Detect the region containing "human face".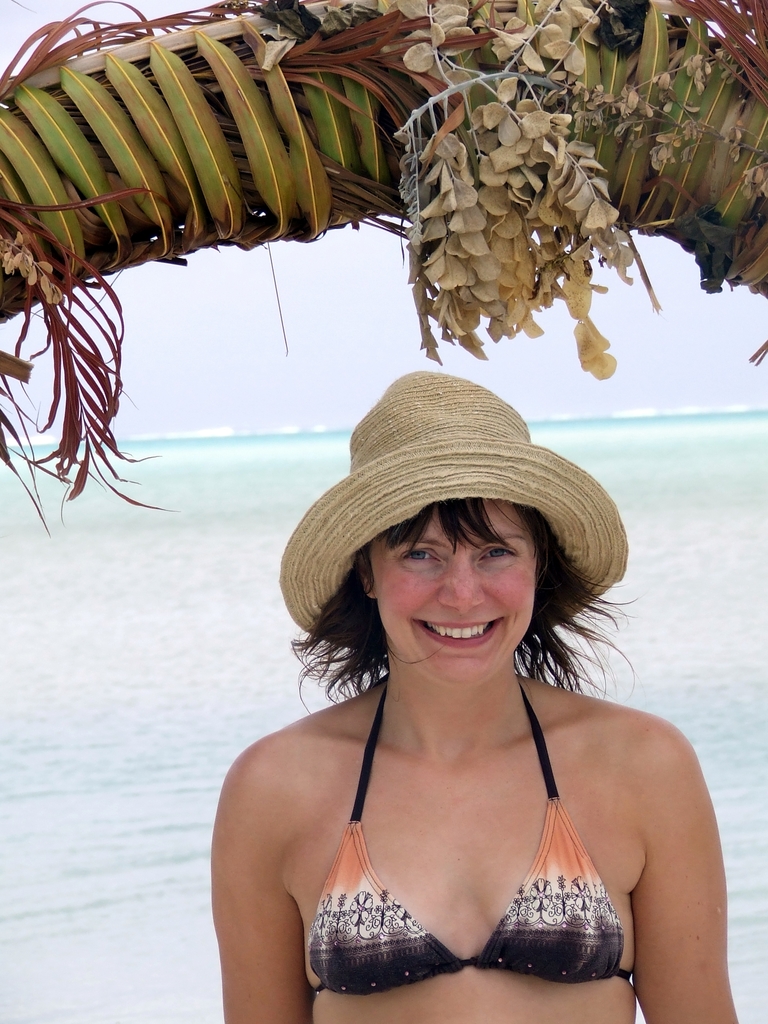
detection(376, 499, 537, 685).
